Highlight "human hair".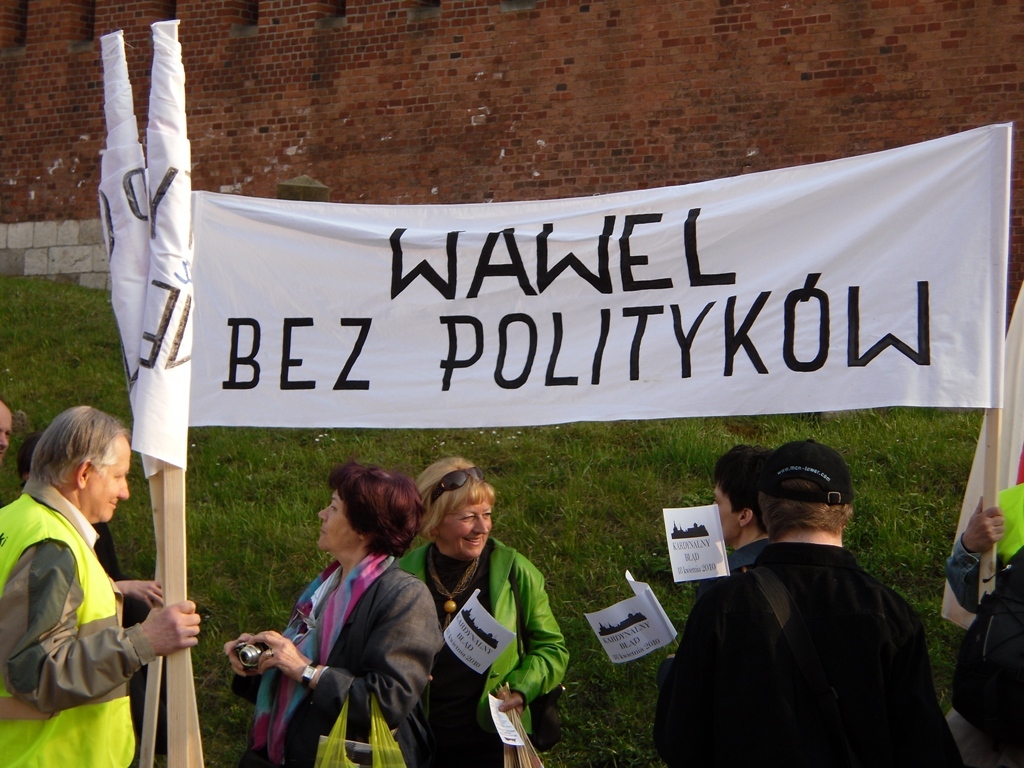
Highlighted region: <region>325, 461, 434, 557</region>.
